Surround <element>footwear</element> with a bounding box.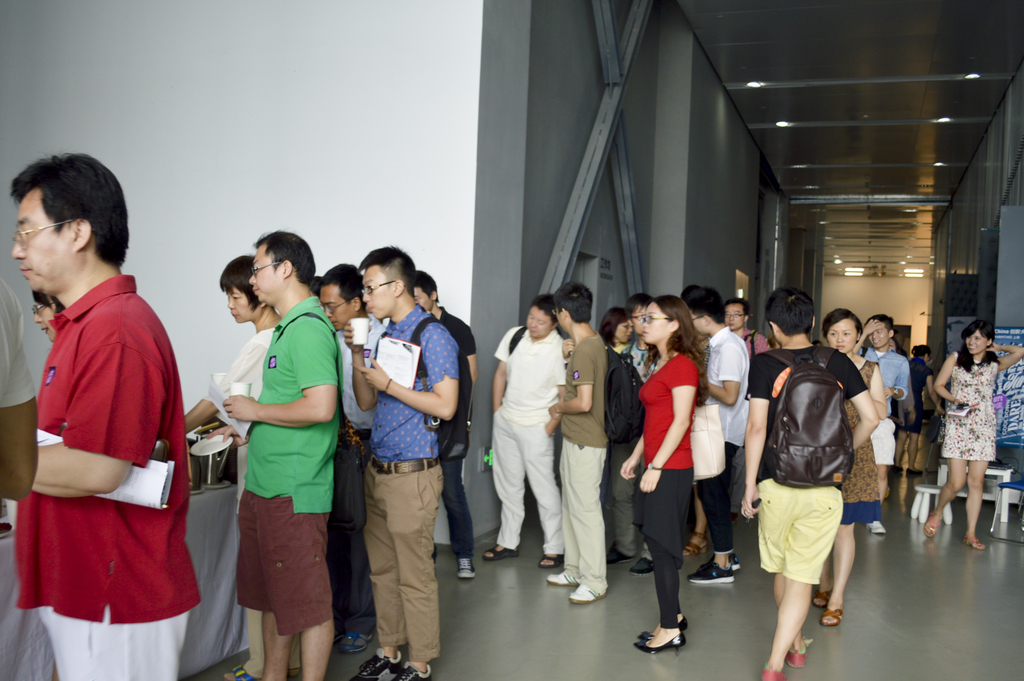
detection(569, 582, 610, 605).
